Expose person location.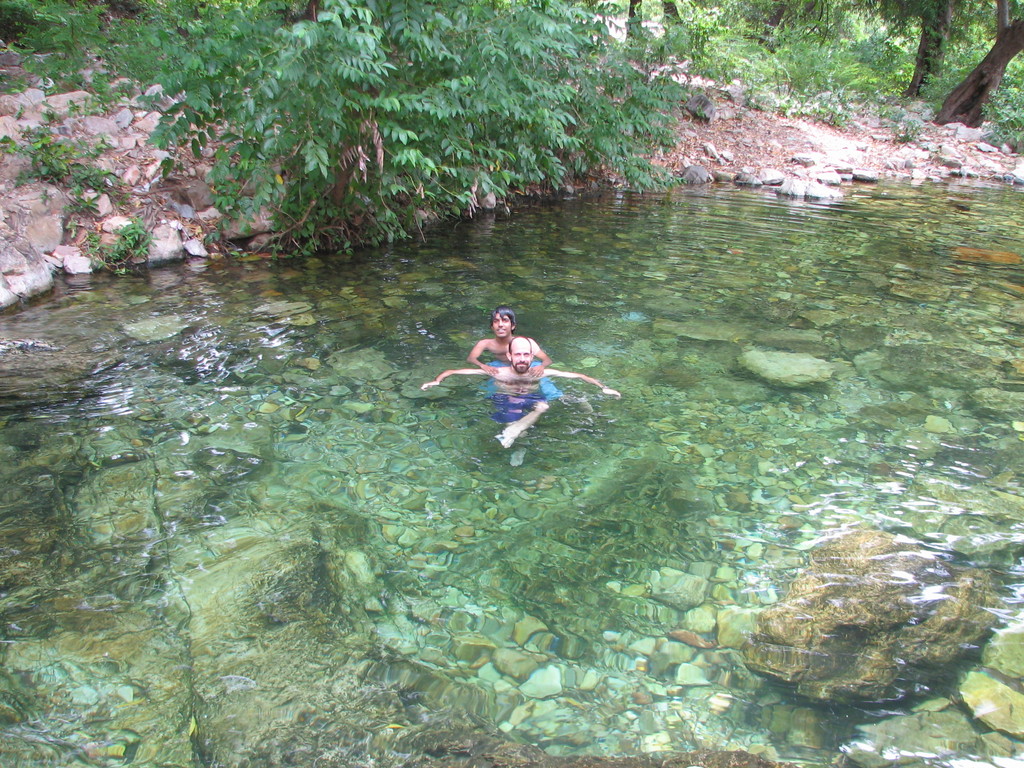
Exposed at x1=459, y1=305, x2=553, y2=462.
